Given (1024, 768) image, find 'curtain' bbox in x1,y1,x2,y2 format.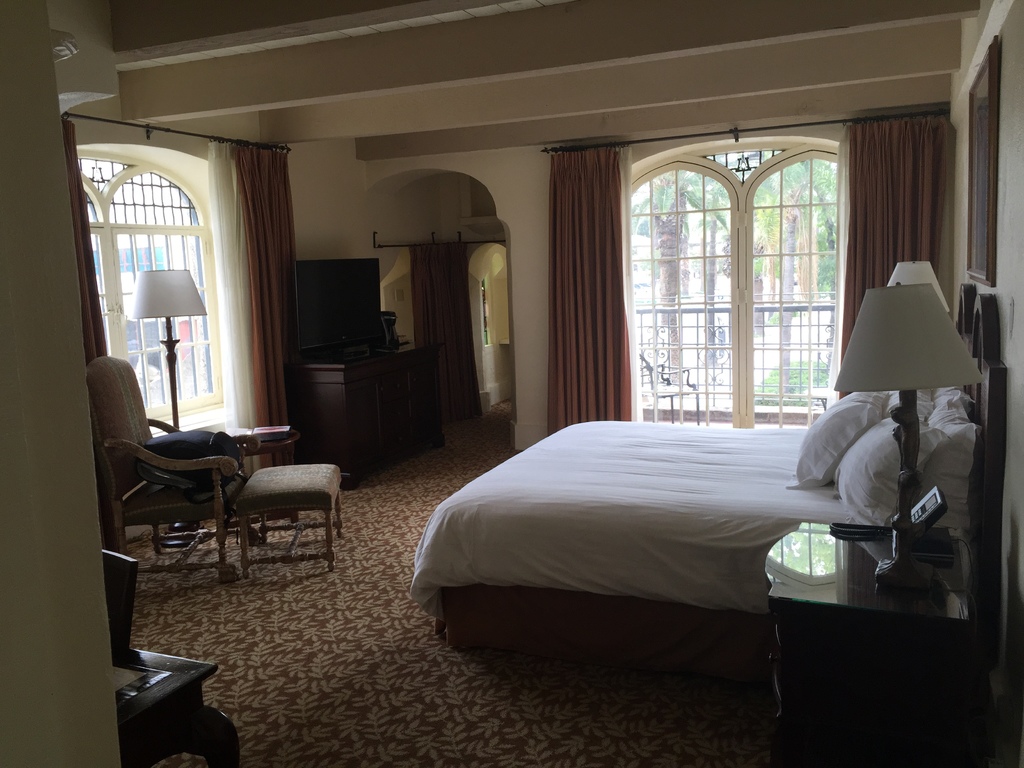
833,113,944,399.
